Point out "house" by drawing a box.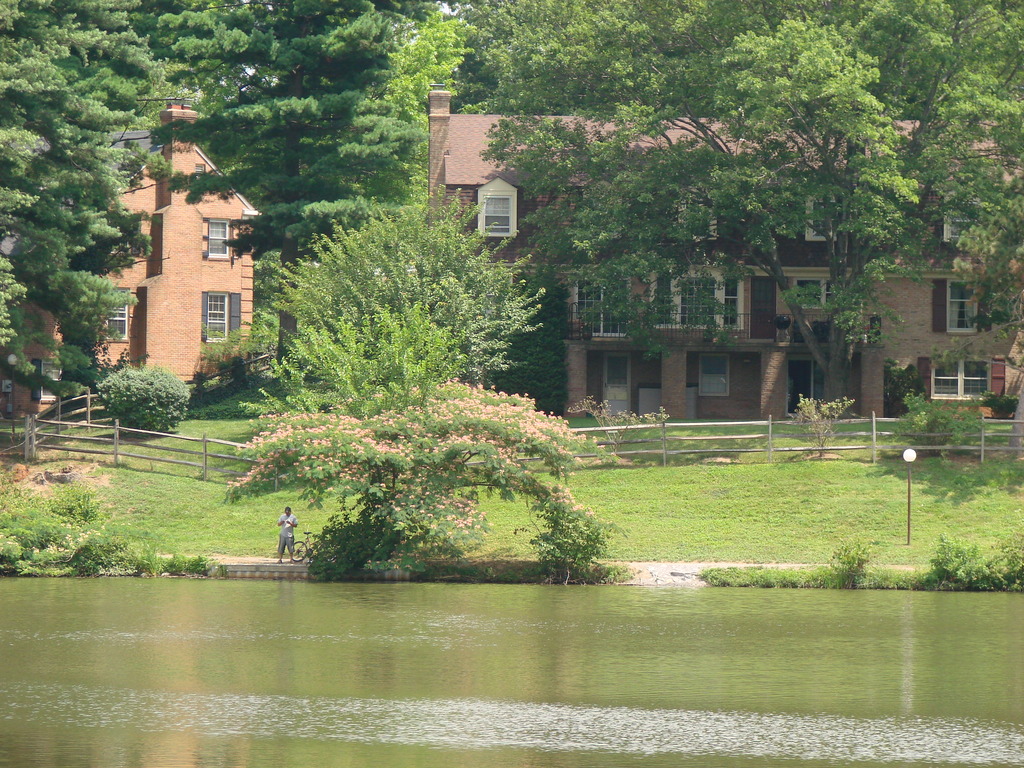
7:90:261:420.
